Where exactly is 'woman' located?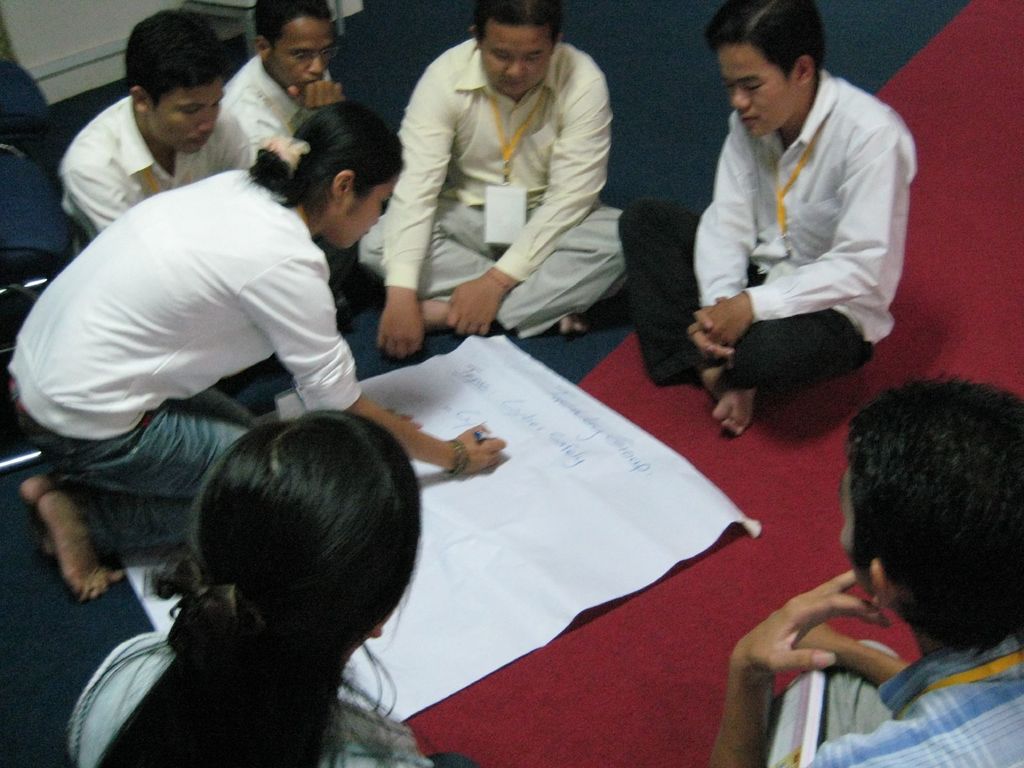
Its bounding box is 3 98 511 598.
